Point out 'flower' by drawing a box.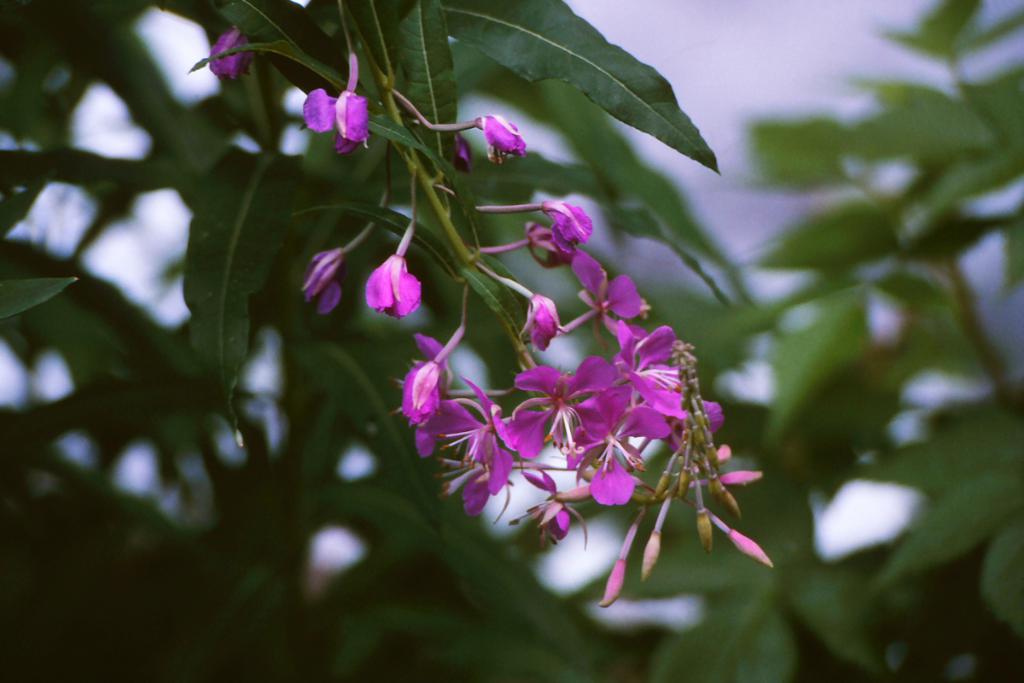
crop(299, 244, 340, 316).
